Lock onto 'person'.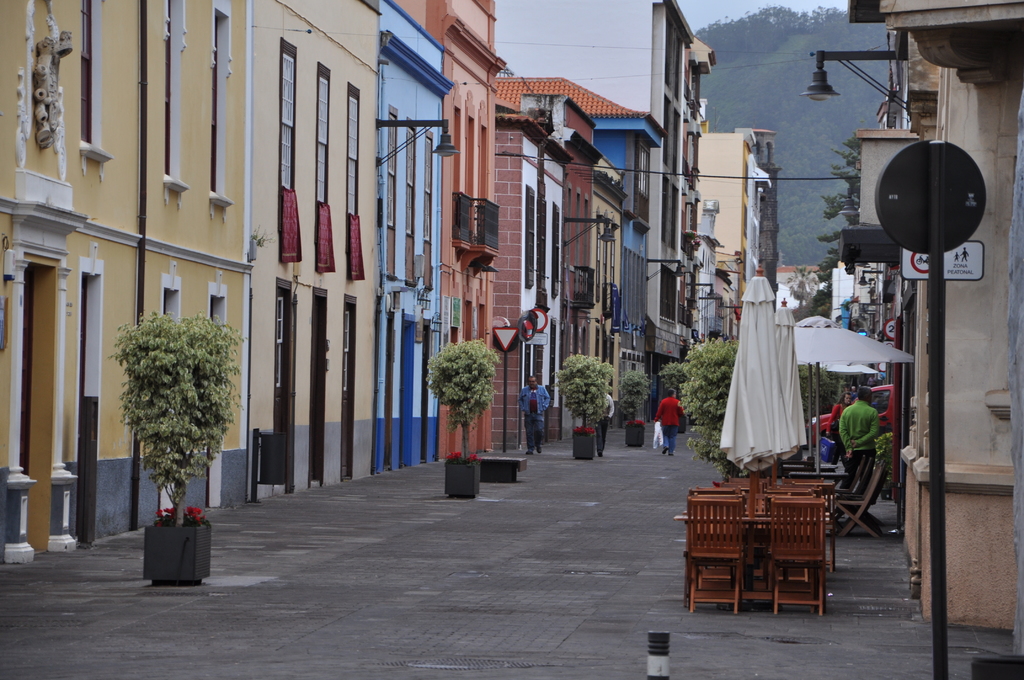
Locked: <region>838, 386, 884, 500</region>.
